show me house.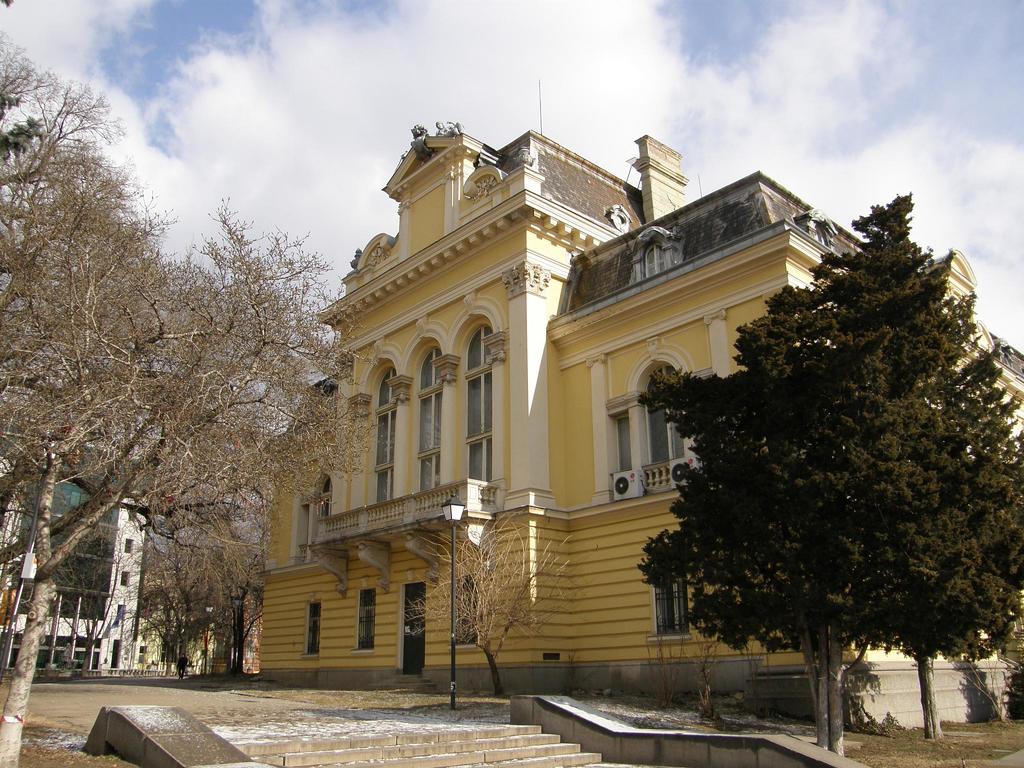
house is here: {"left": 260, "top": 107, "right": 979, "bottom": 698}.
